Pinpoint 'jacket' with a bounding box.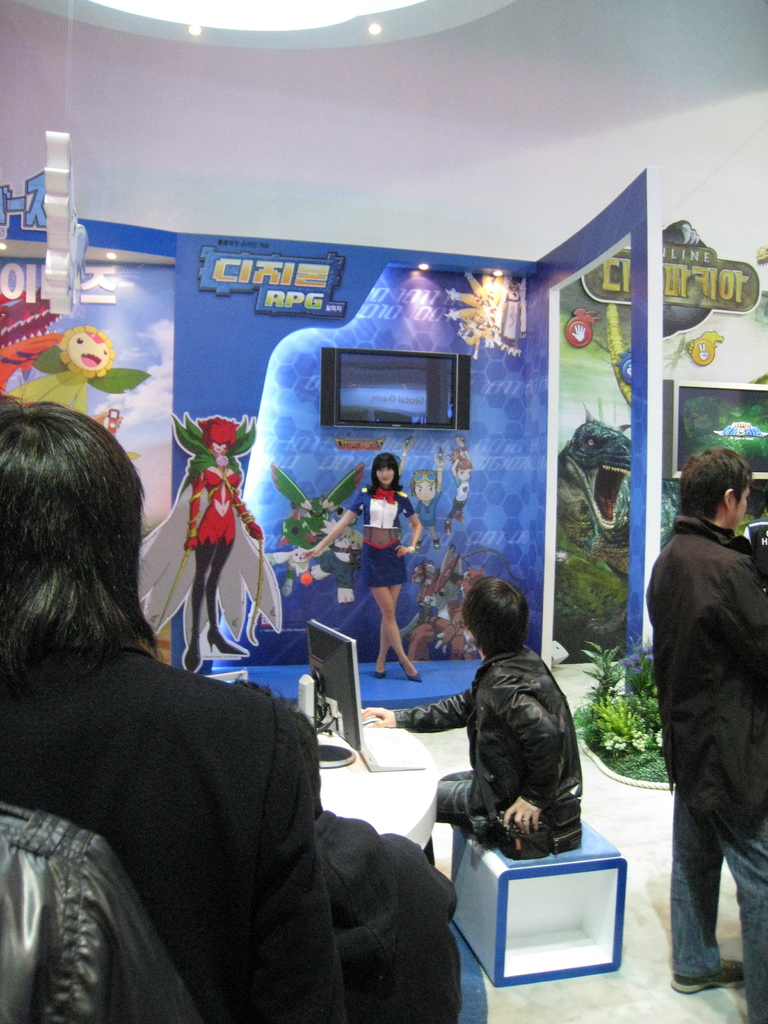
bbox=(411, 620, 608, 850).
